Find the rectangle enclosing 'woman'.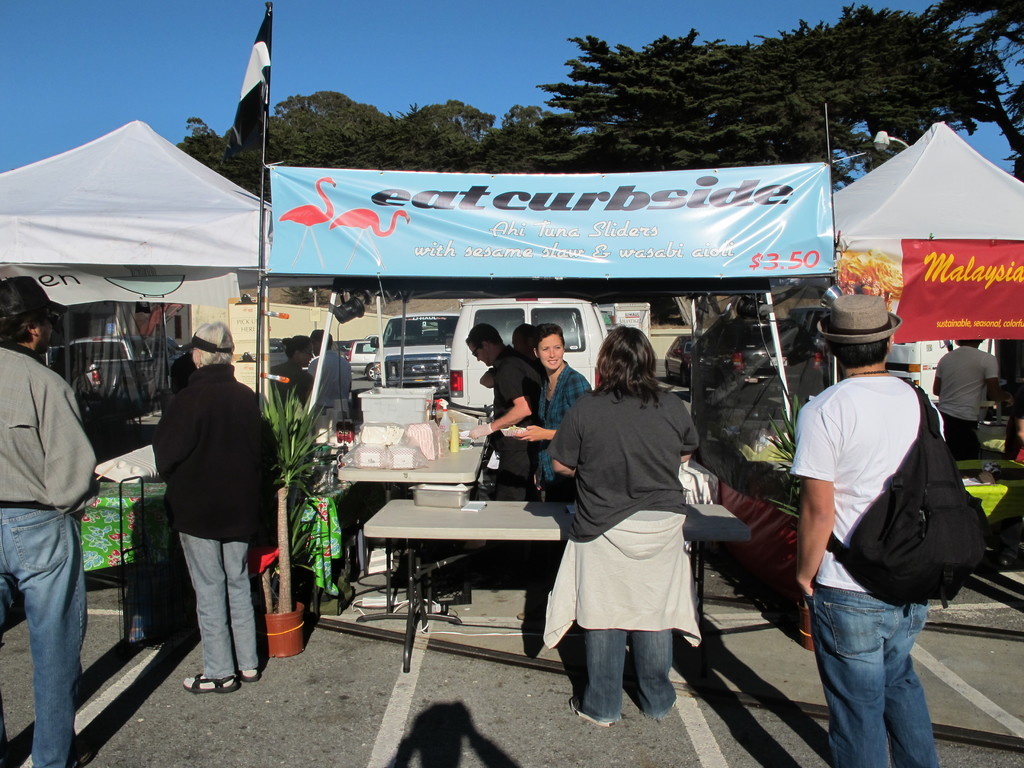
select_region(513, 321, 588, 491).
